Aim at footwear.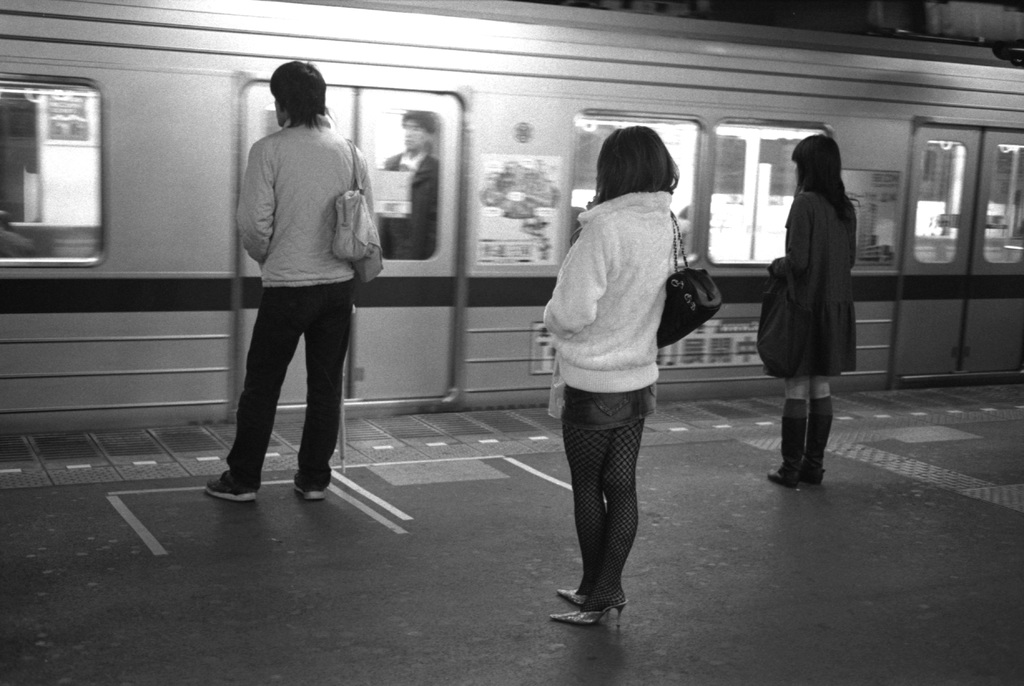
Aimed at {"x1": 559, "y1": 585, "x2": 591, "y2": 607}.
